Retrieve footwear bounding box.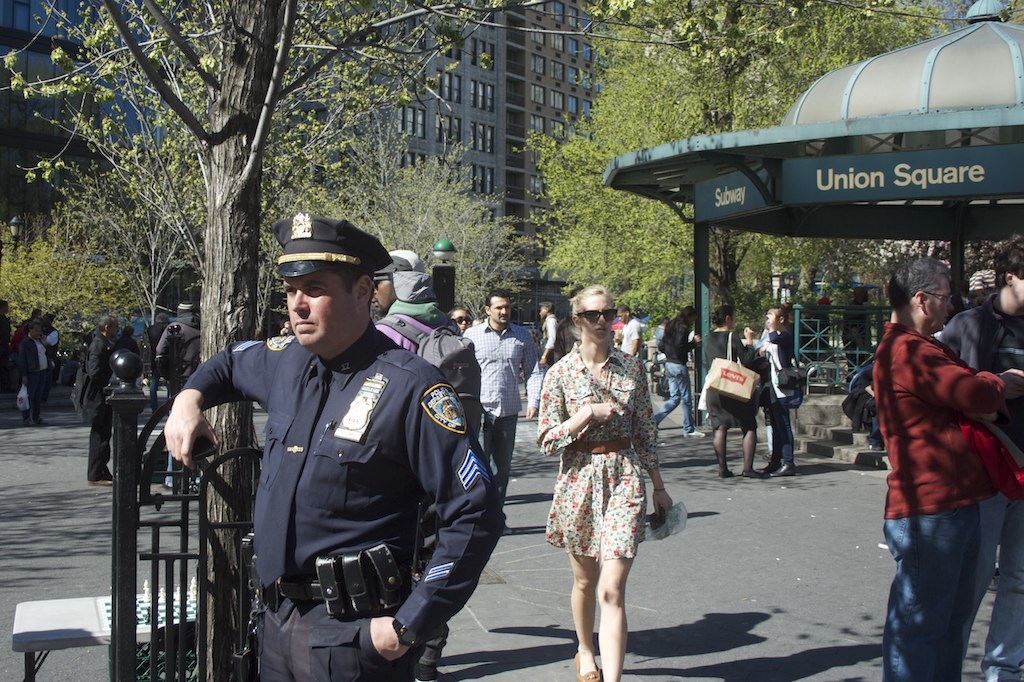
Bounding box: {"left": 653, "top": 425, "right": 659, "bottom": 430}.
